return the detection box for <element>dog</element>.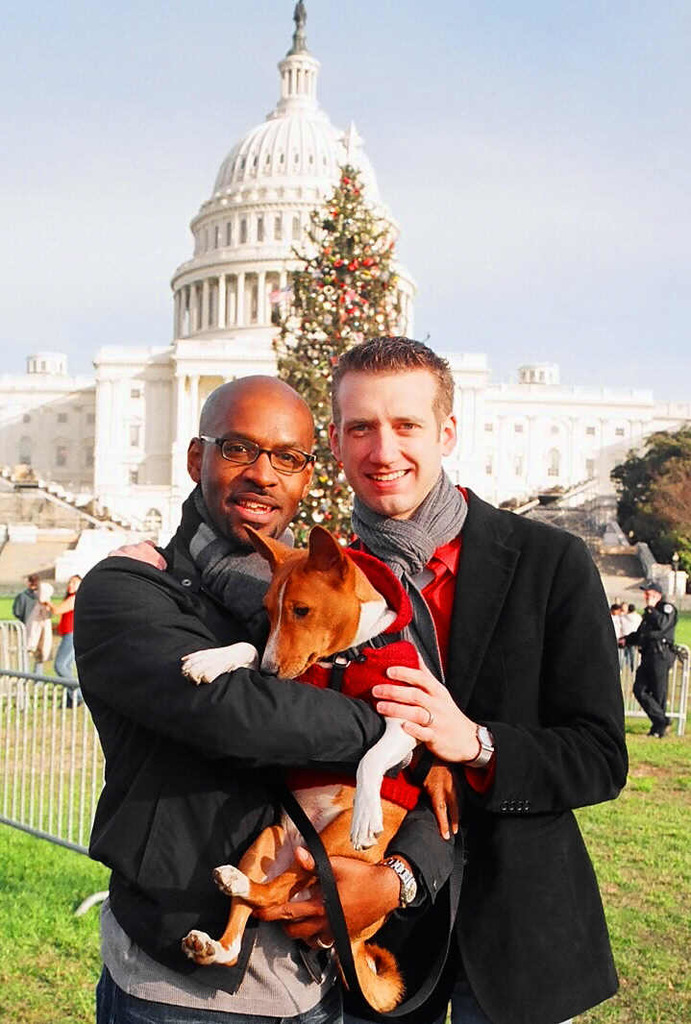
crop(178, 523, 423, 1018).
